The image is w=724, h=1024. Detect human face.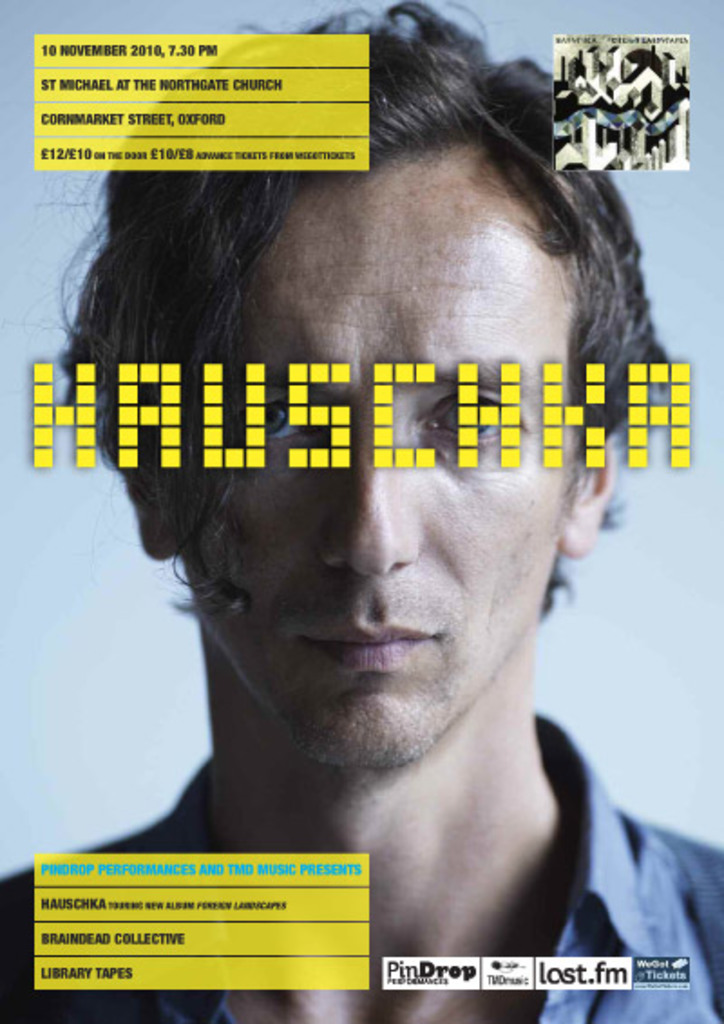
Detection: l=177, t=132, r=577, b=803.
